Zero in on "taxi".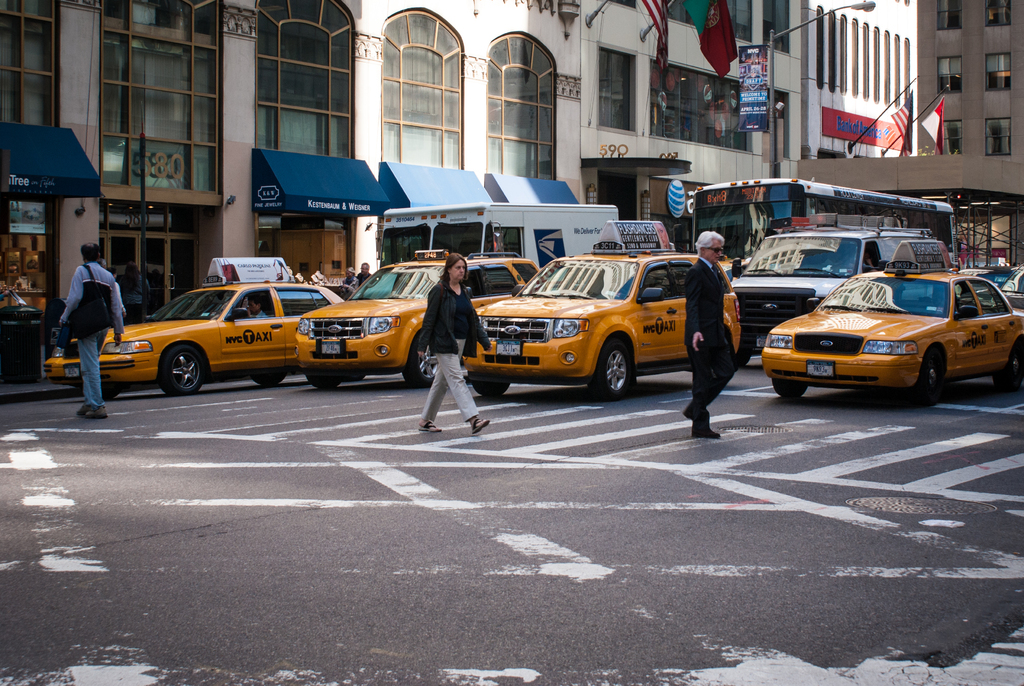
Zeroed in: [x1=45, y1=261, x2=343, y2=394].
